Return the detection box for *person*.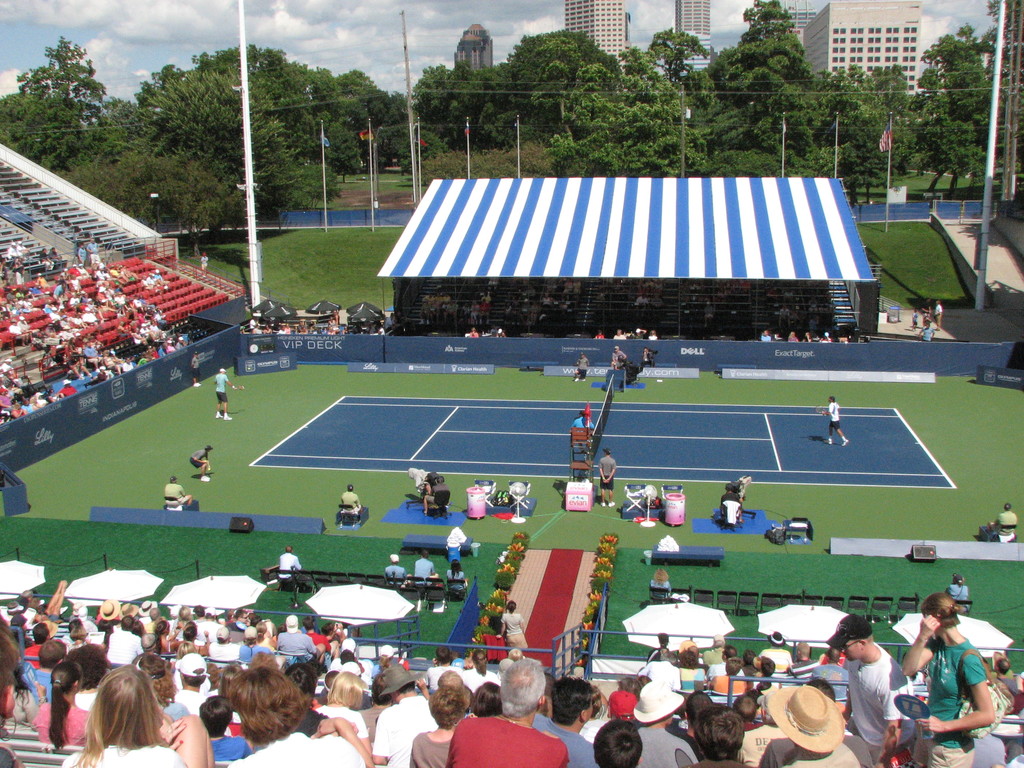
bbox=(470, 682, 502, 717).
